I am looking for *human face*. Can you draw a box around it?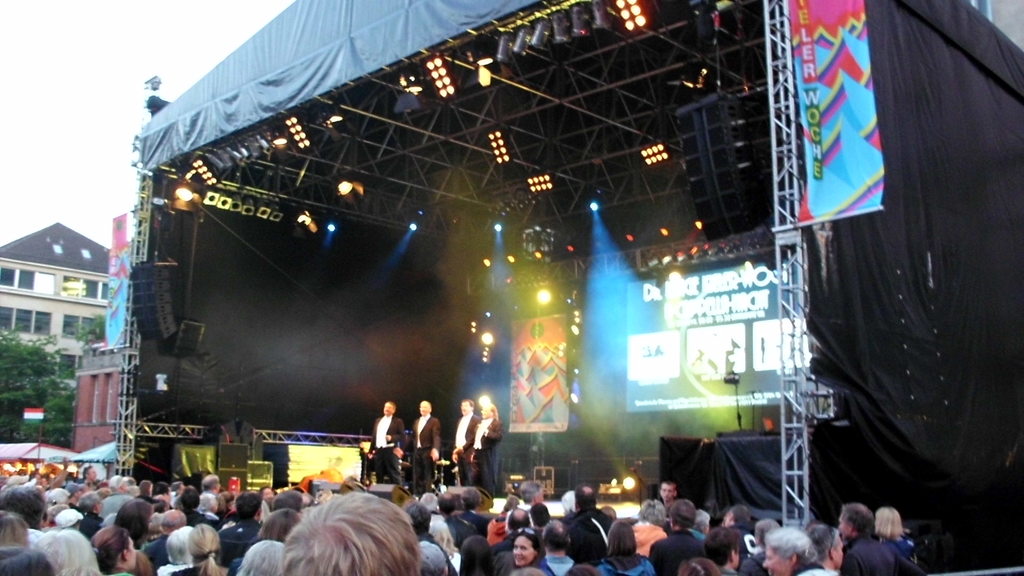
Sure, the bounding box is (481, 406, 489, 418).
